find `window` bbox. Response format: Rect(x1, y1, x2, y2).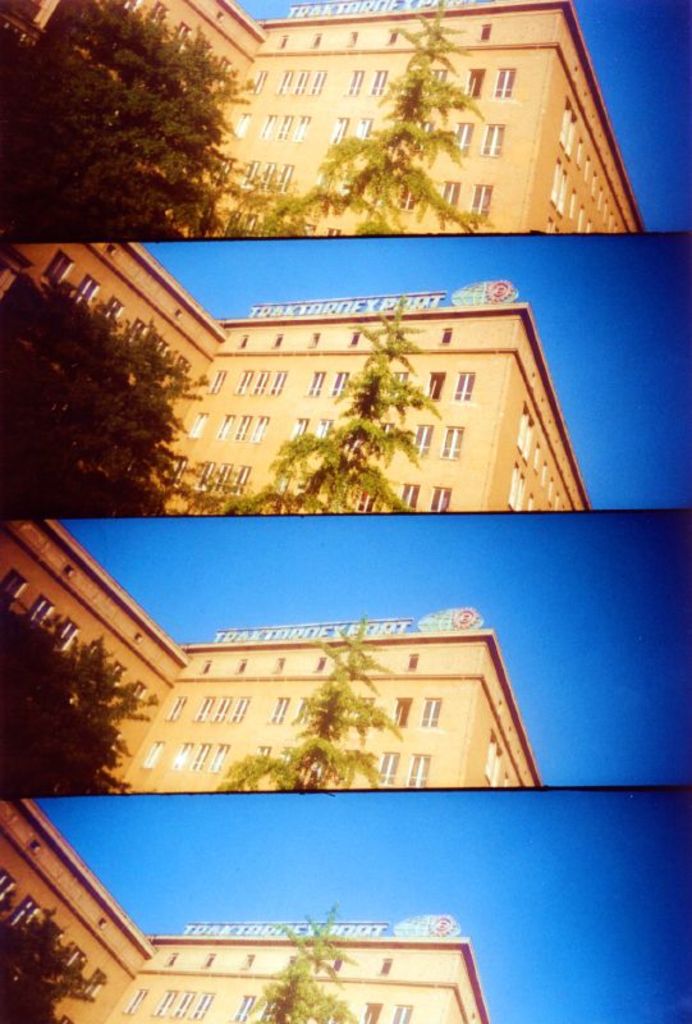
Rect(469, 186, 489, 215).
